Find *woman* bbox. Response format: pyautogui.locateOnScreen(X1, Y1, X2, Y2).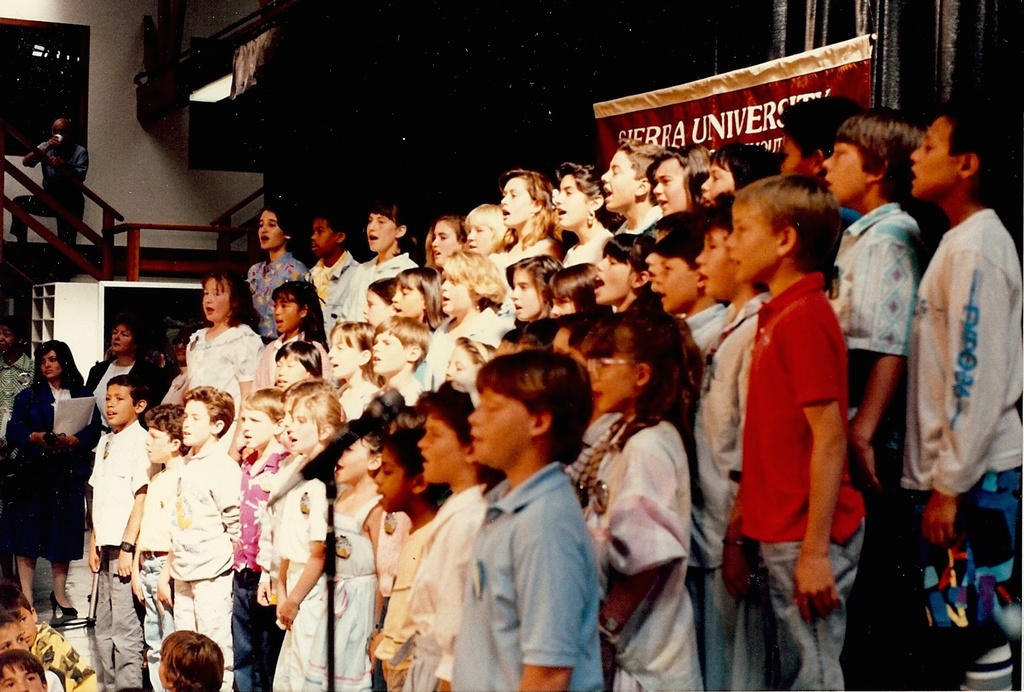
pyautogui.locateOnScreen(484, 165, 557, 296).
